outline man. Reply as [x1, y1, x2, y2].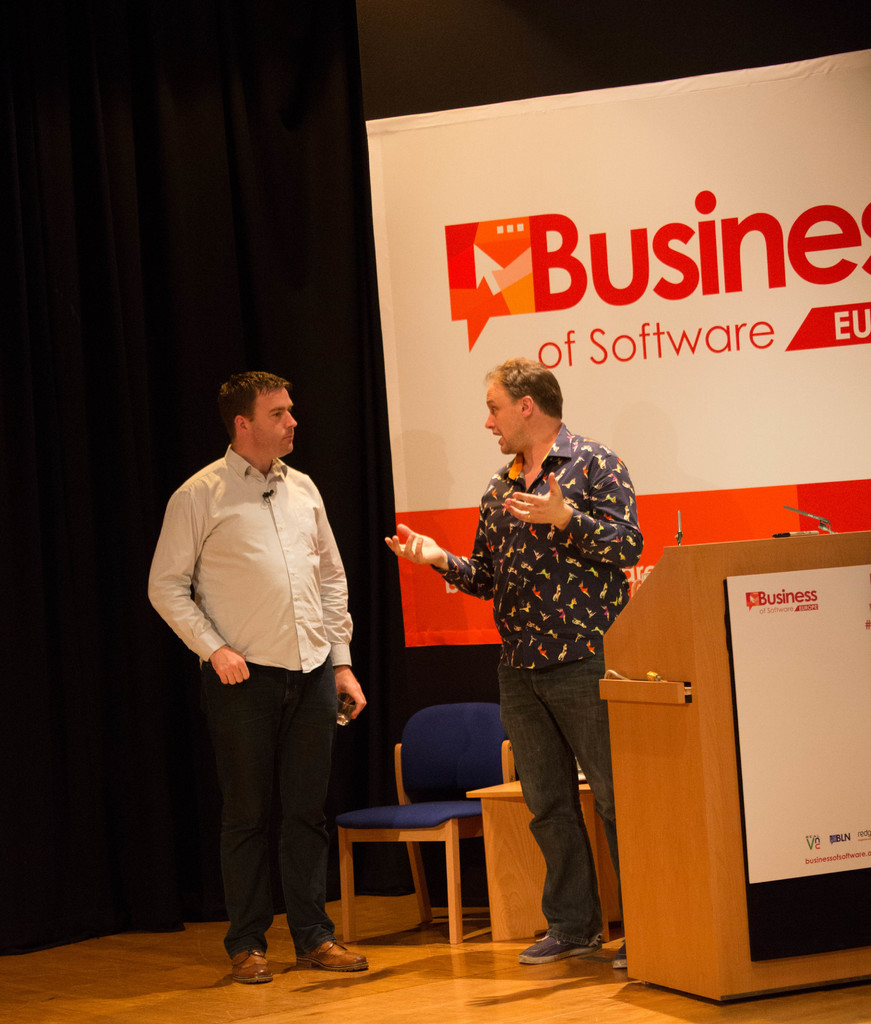
[146, 369, 372, 983].
